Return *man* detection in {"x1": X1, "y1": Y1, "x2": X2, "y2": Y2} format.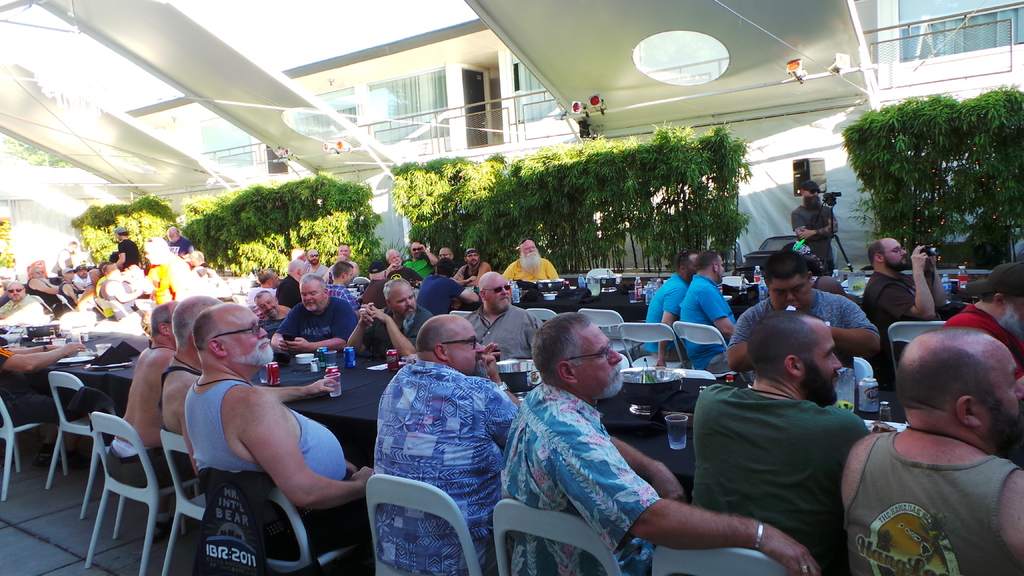
{"x1": 328, "y1": 262, "x2": 359, "y2": 302}.
